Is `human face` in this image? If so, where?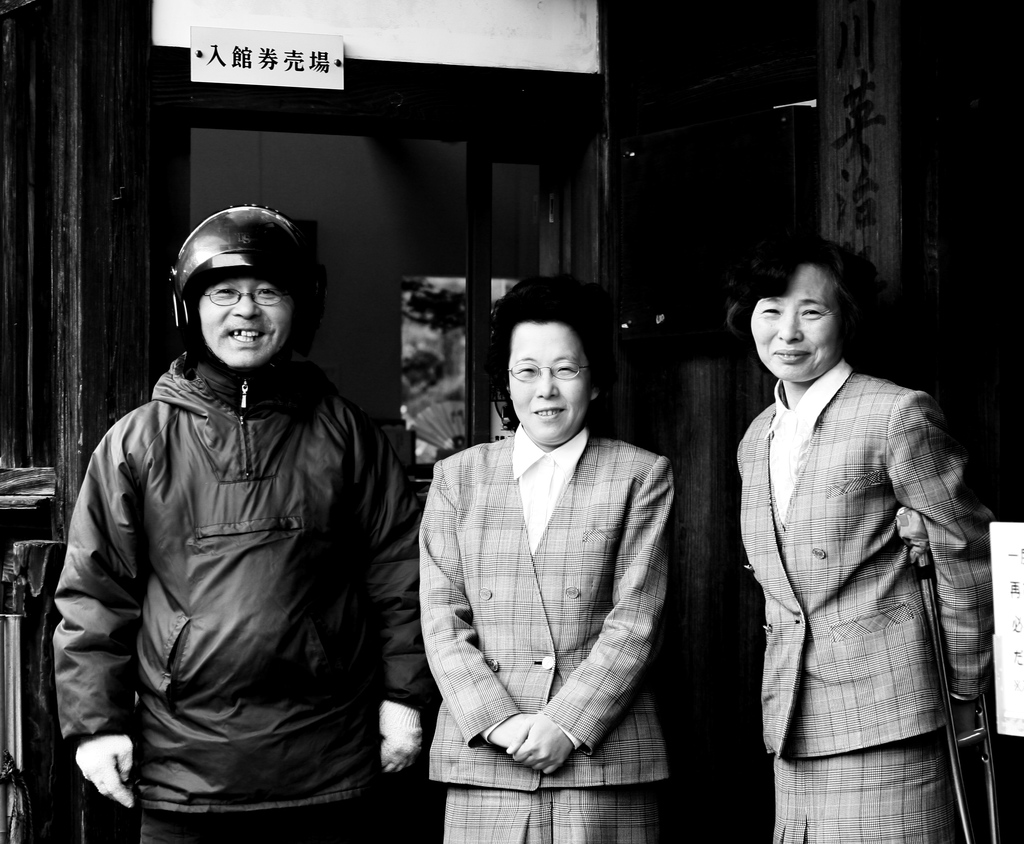
Yes, at 202:276:290:372.
